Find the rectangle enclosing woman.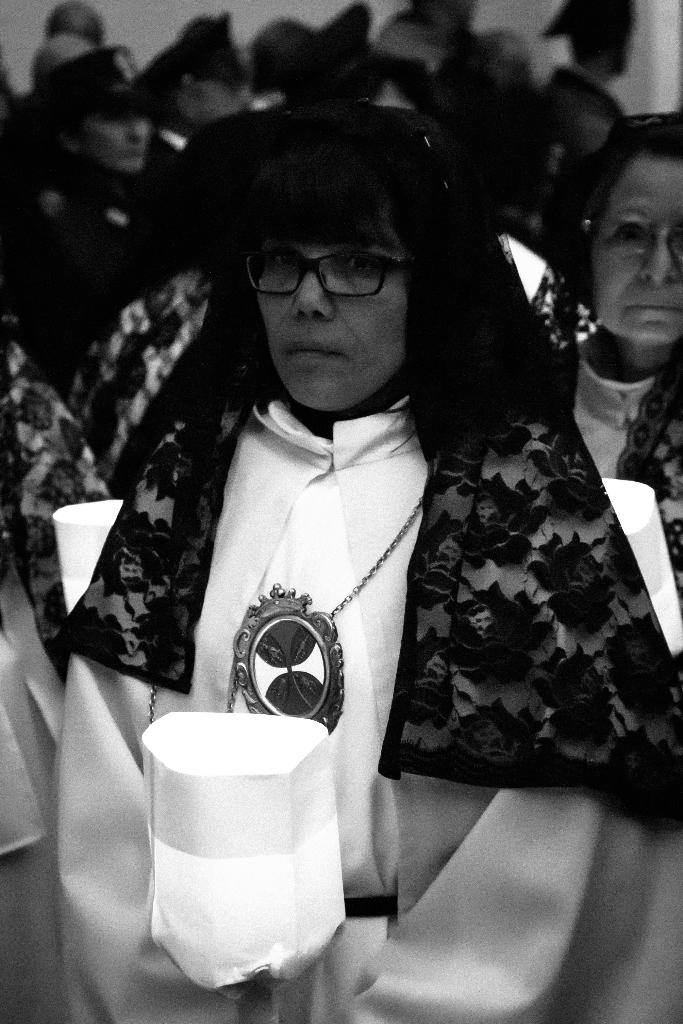
bbox(42, 73, 646, 937).
